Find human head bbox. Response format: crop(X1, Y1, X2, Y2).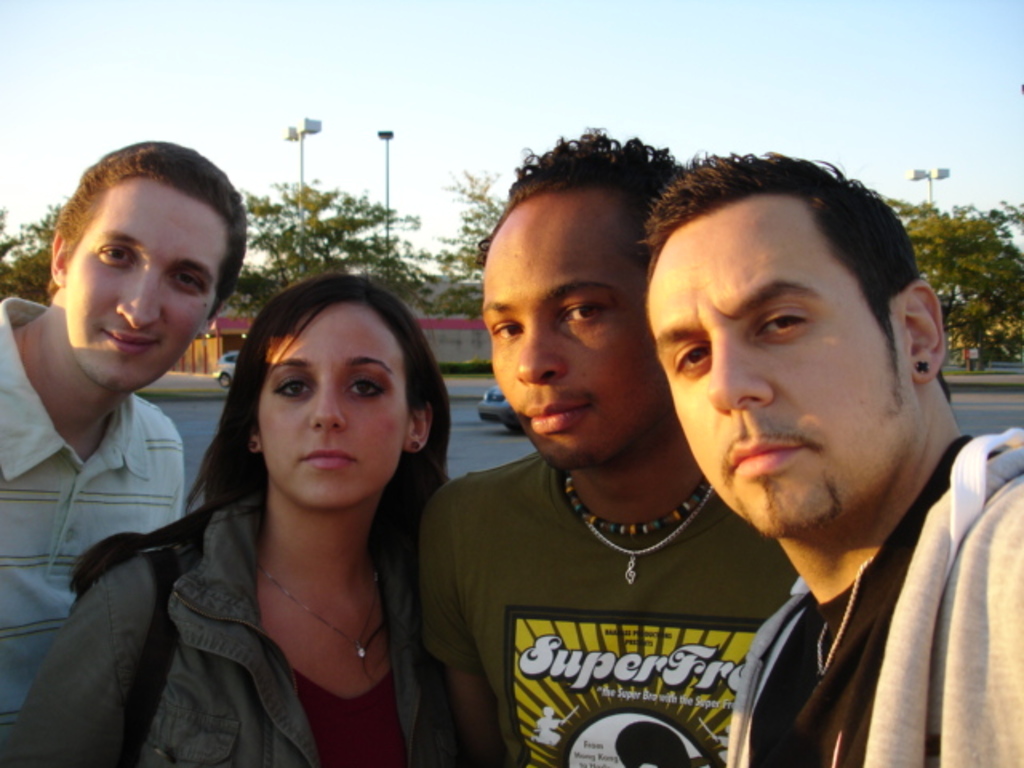
crop(637, 139, 949, 544).
